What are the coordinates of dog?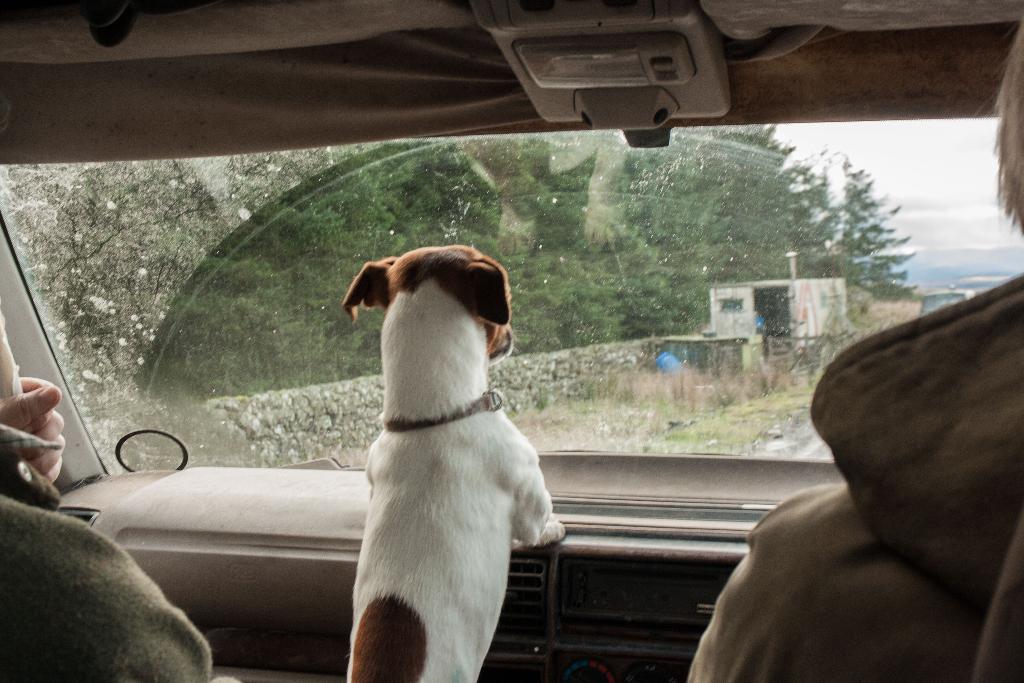
region(339, 244, 565, 682).
